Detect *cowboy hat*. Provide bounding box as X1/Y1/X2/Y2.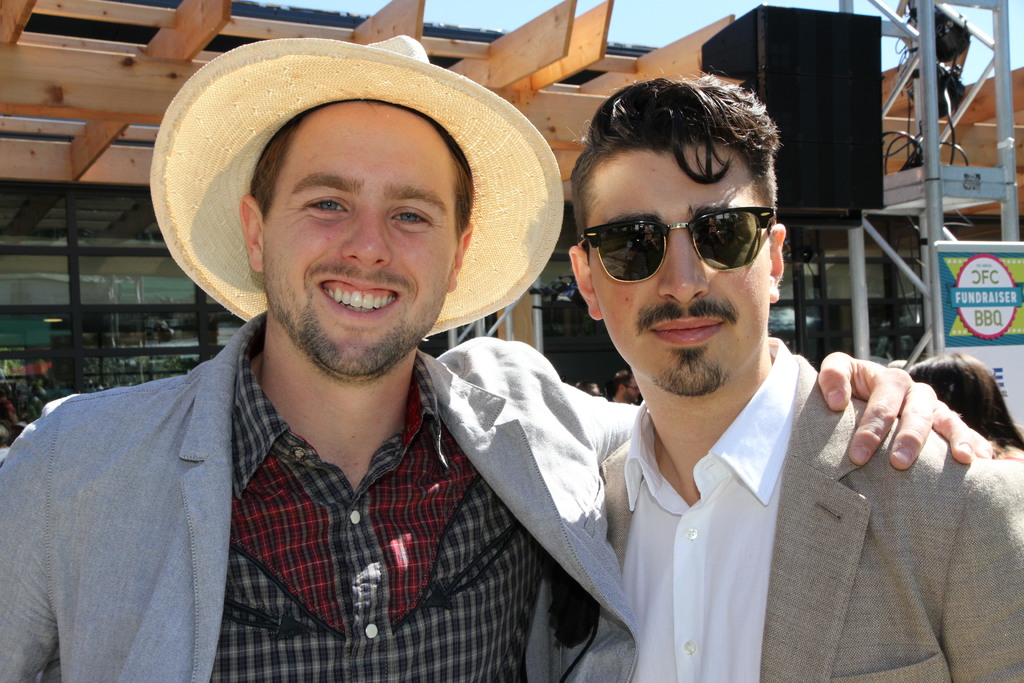
155/40/569/340.
